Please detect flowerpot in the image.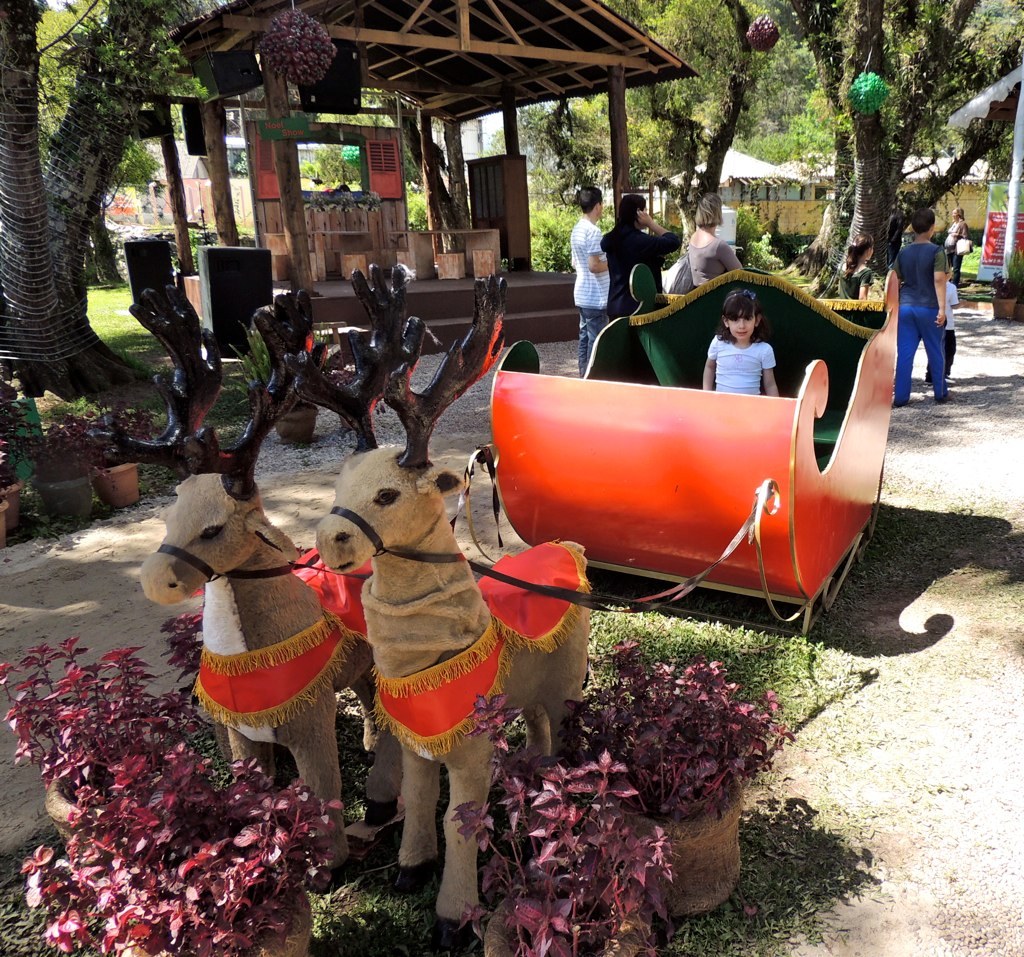
{"left": 611, "top": 760, "right": 746, "bottom": 910}.
